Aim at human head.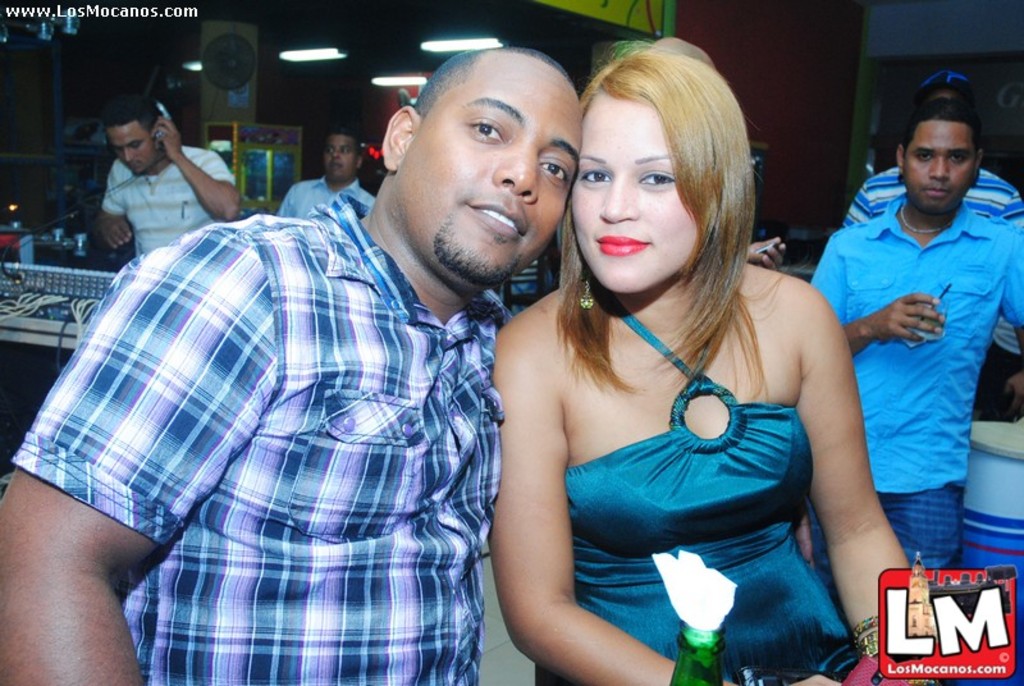
Aimed at [x1=383, y1=44, x2=585, y2=293].
